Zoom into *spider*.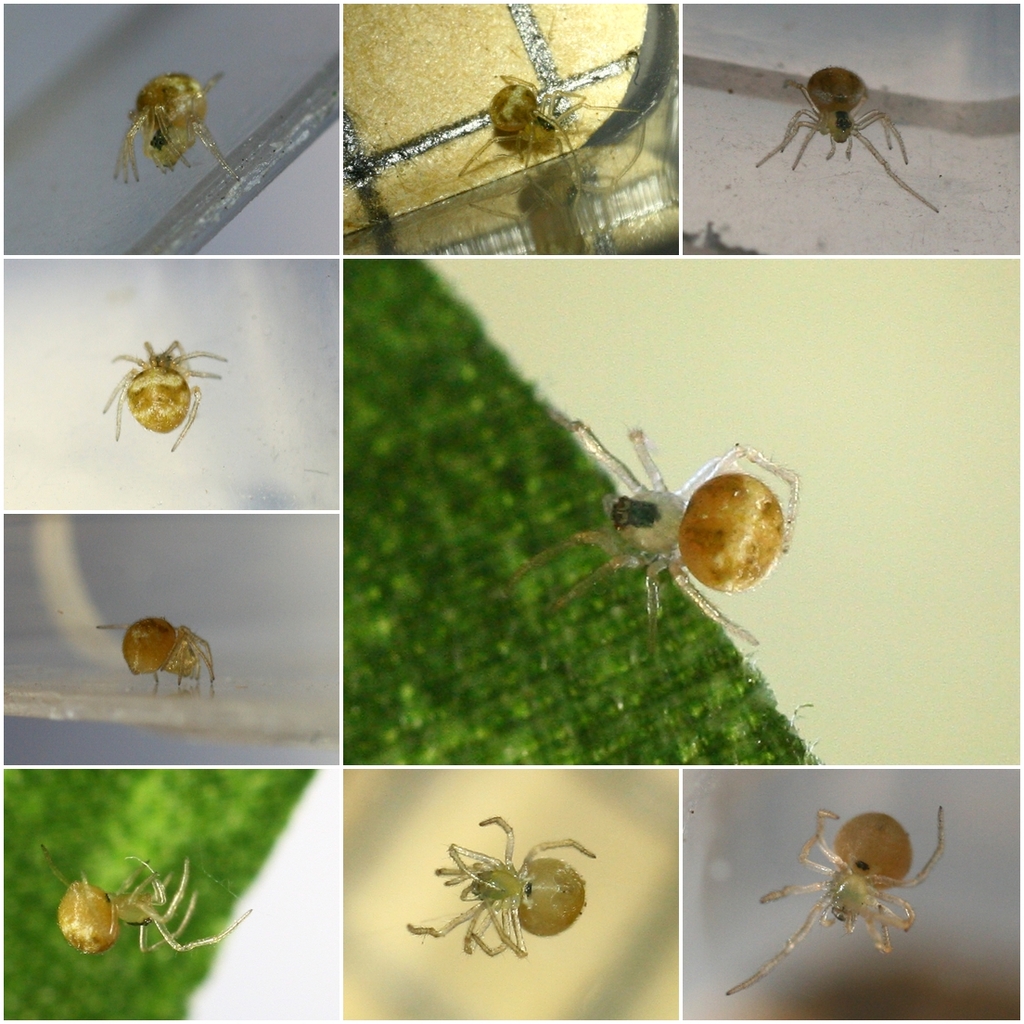
Zoom target: 507,402,801,676.
